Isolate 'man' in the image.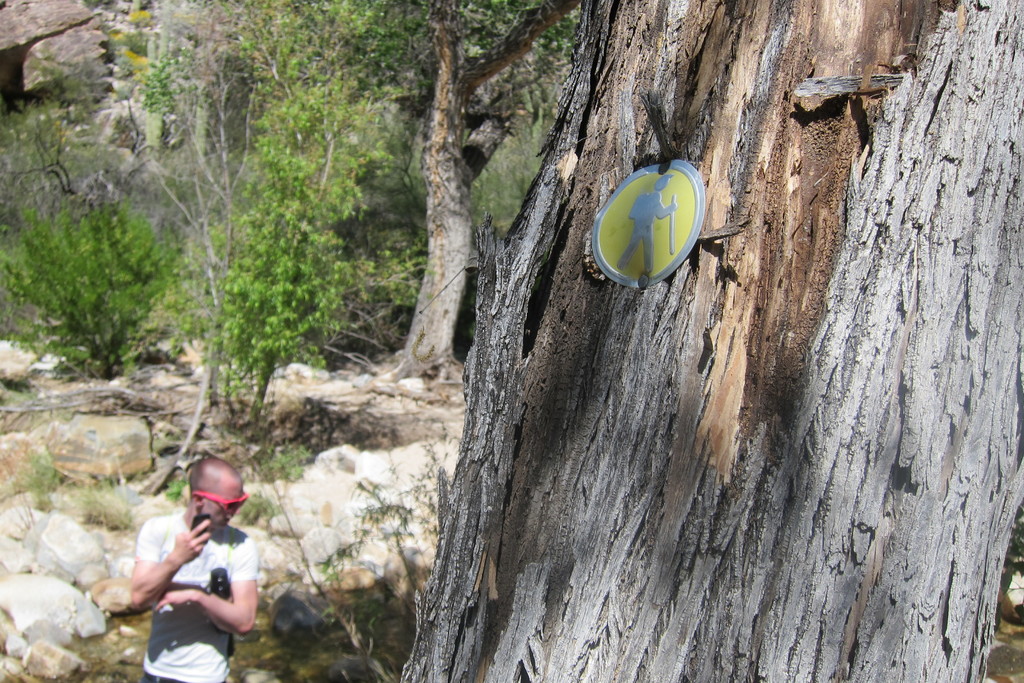
Isolated region: 130:462:251:668.
